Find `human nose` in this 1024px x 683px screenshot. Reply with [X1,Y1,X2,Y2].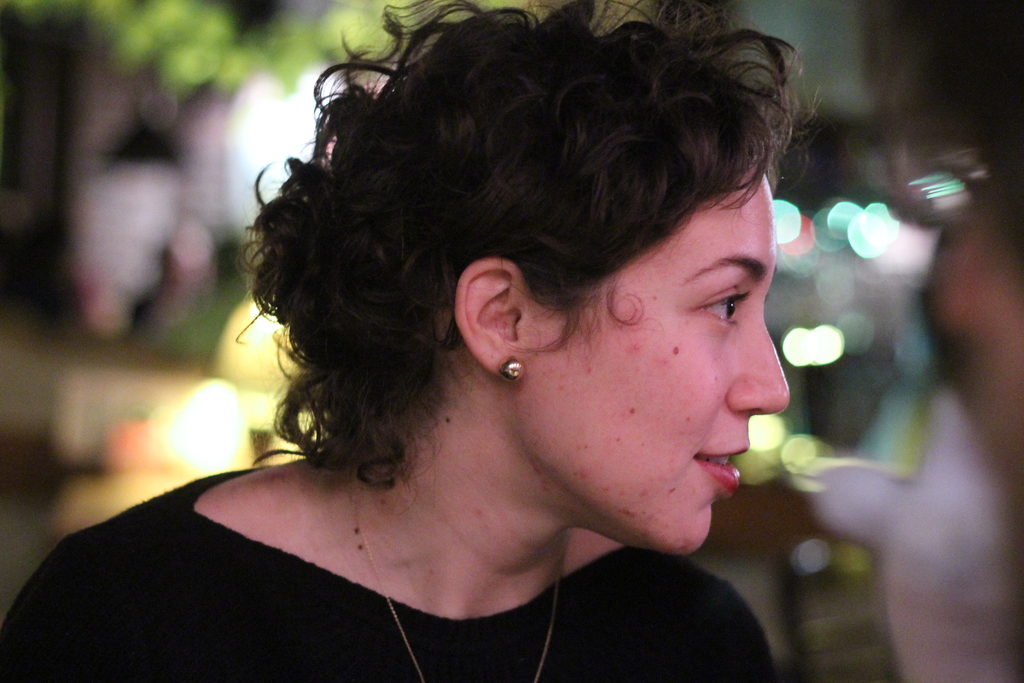
[728,310,791,420].
